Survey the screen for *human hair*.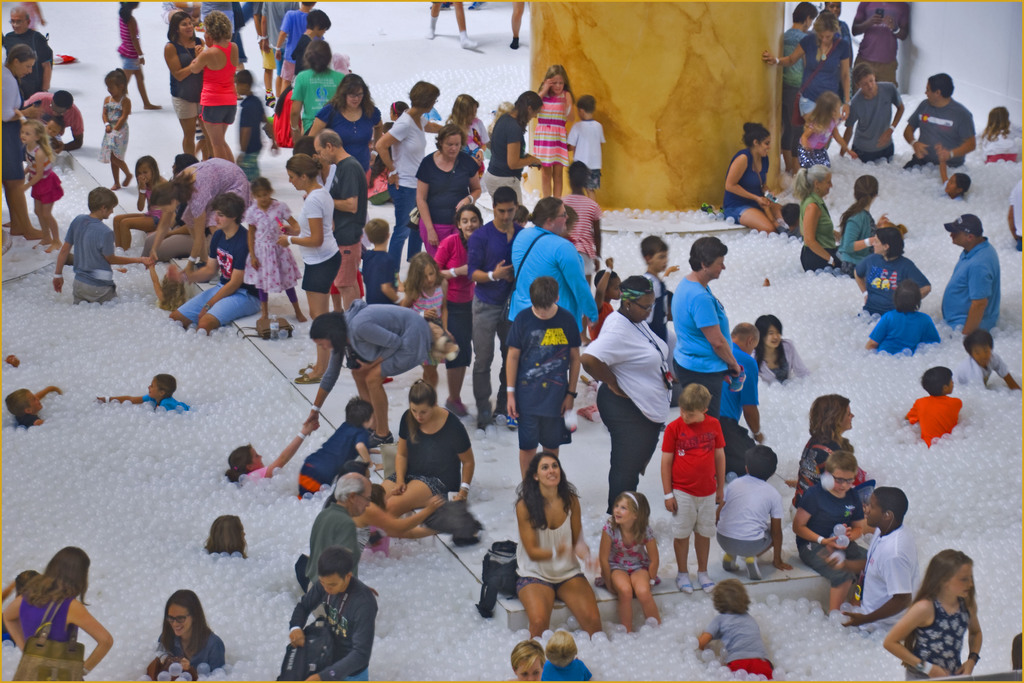
Survey found: <box>686,234,724,268</box>.
